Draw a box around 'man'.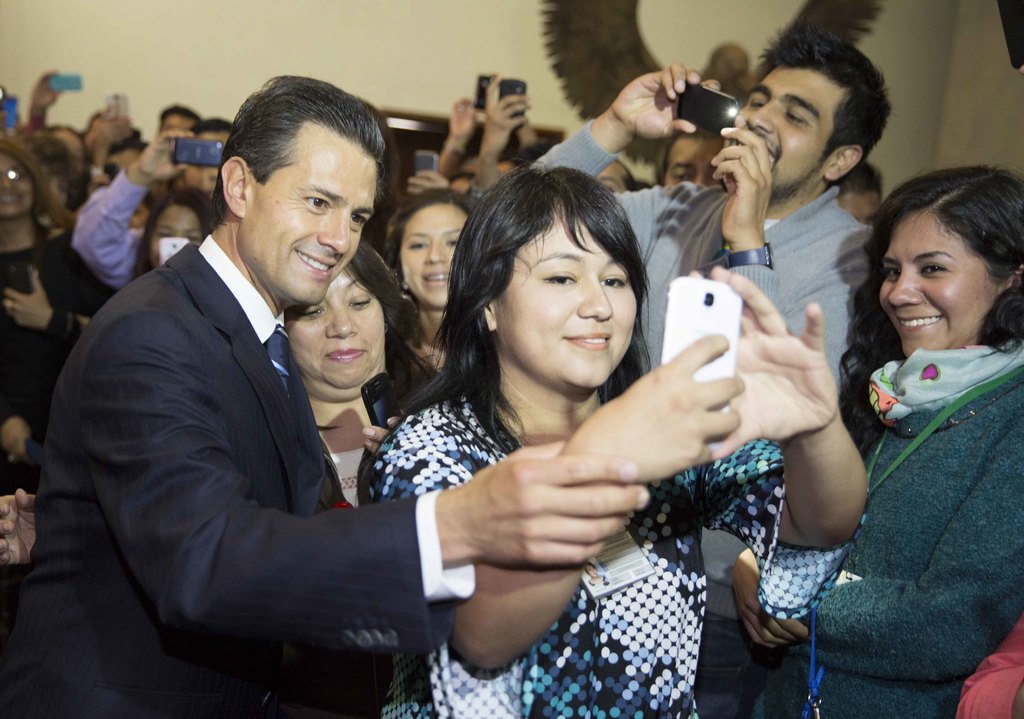
box(155, 108, 200, 140).
